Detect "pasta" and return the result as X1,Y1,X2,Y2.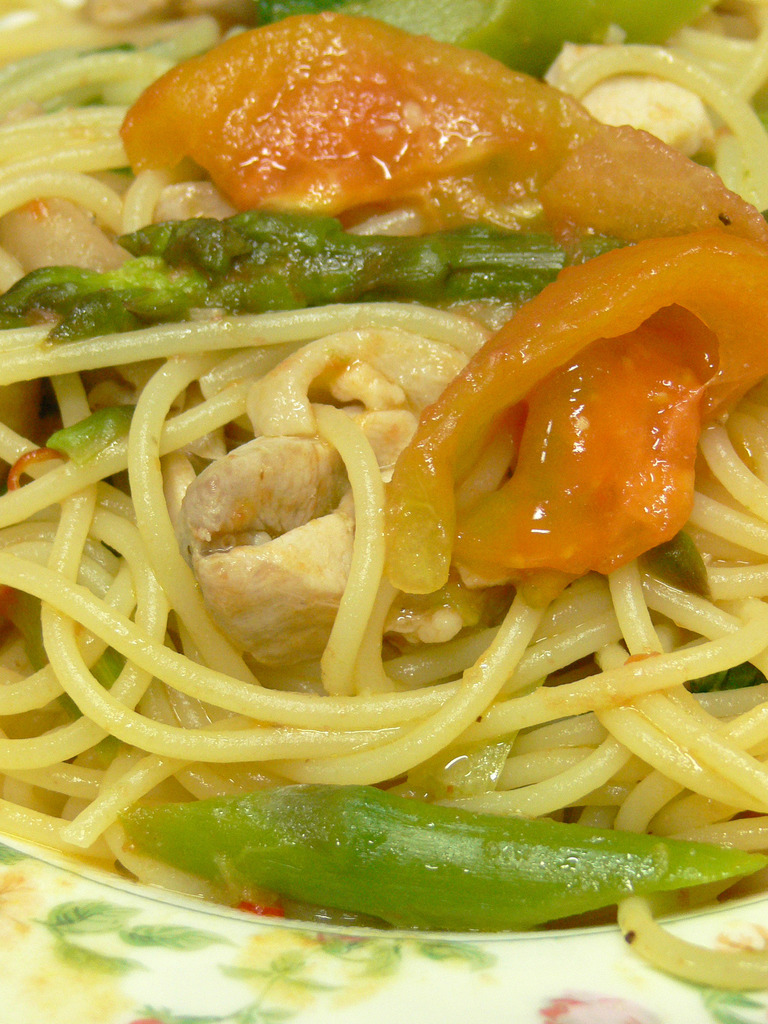
0,15,767,990.
